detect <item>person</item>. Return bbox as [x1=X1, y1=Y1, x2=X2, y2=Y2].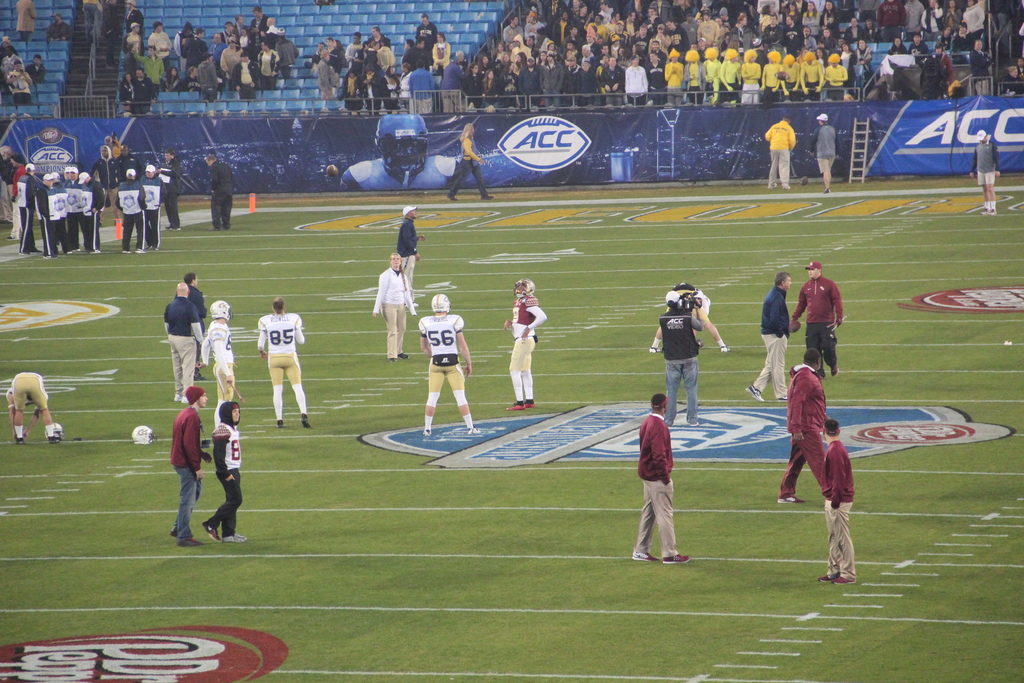
[x1=651, y1=284, x2=712, y2=434].
